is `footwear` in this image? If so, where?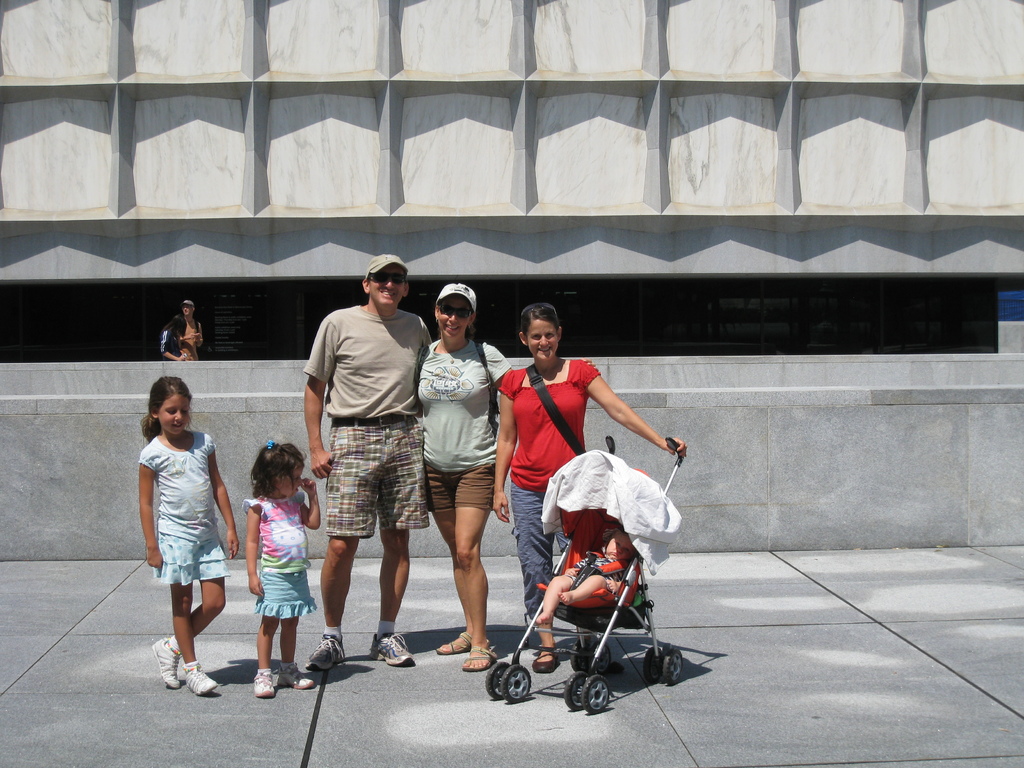
Yes, at {"left": 366, "top": 635, "right": 419, "bottom": 664}.
